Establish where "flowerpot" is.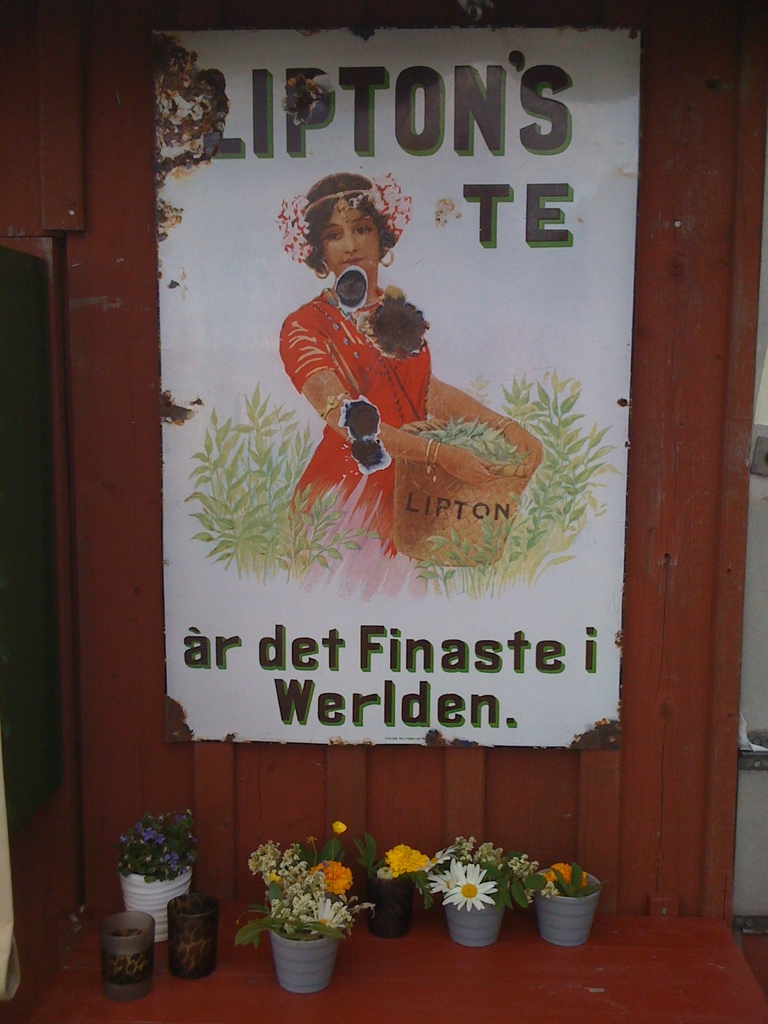
Established at detection(116, 865, 191, 948).
